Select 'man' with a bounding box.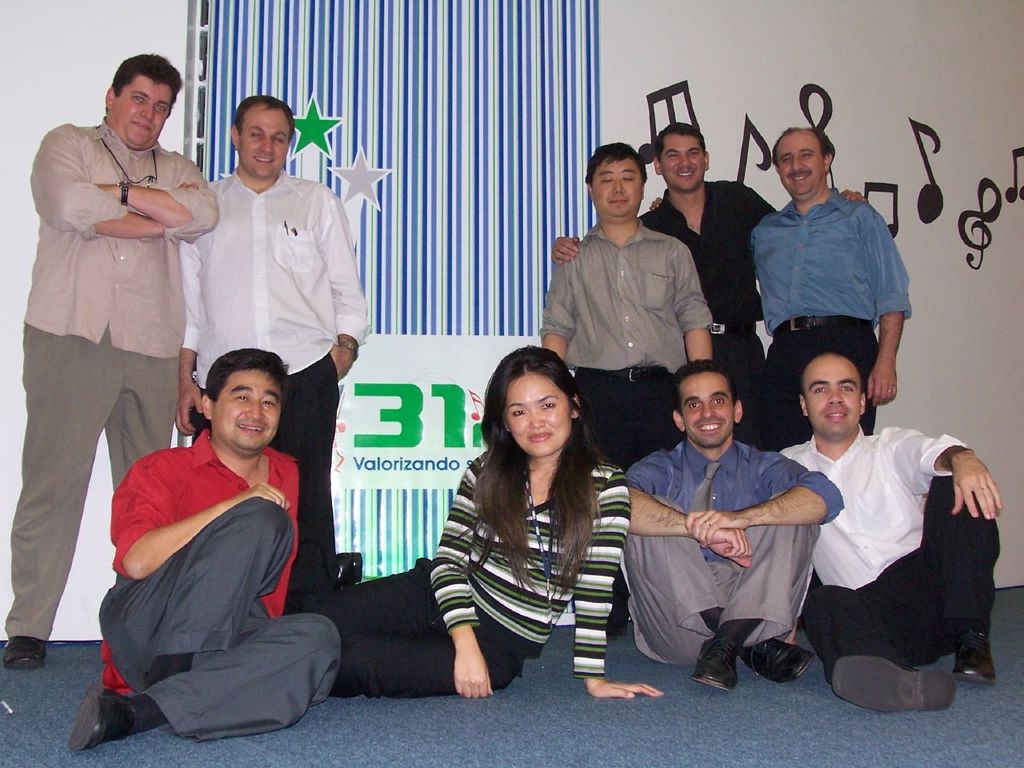
BBox(553, 117, 877, 465).
